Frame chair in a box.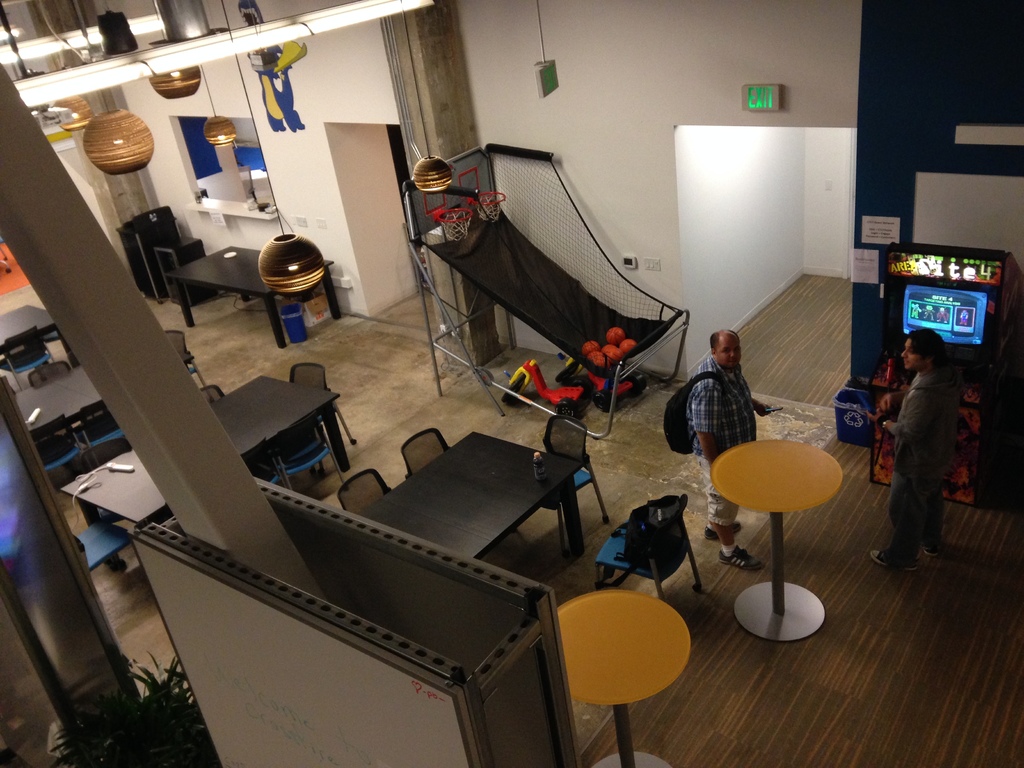
68/522/133/595.
